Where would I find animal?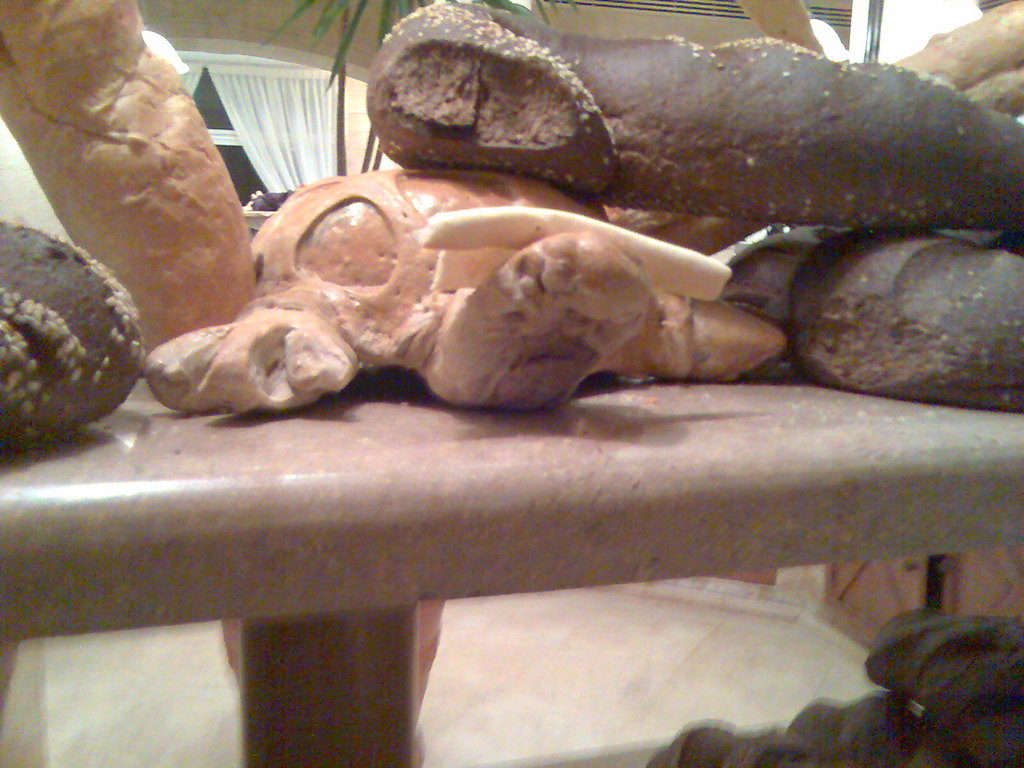
At {"x1": 0, "y1": 214, "x2": 141, "y2": 457}.
